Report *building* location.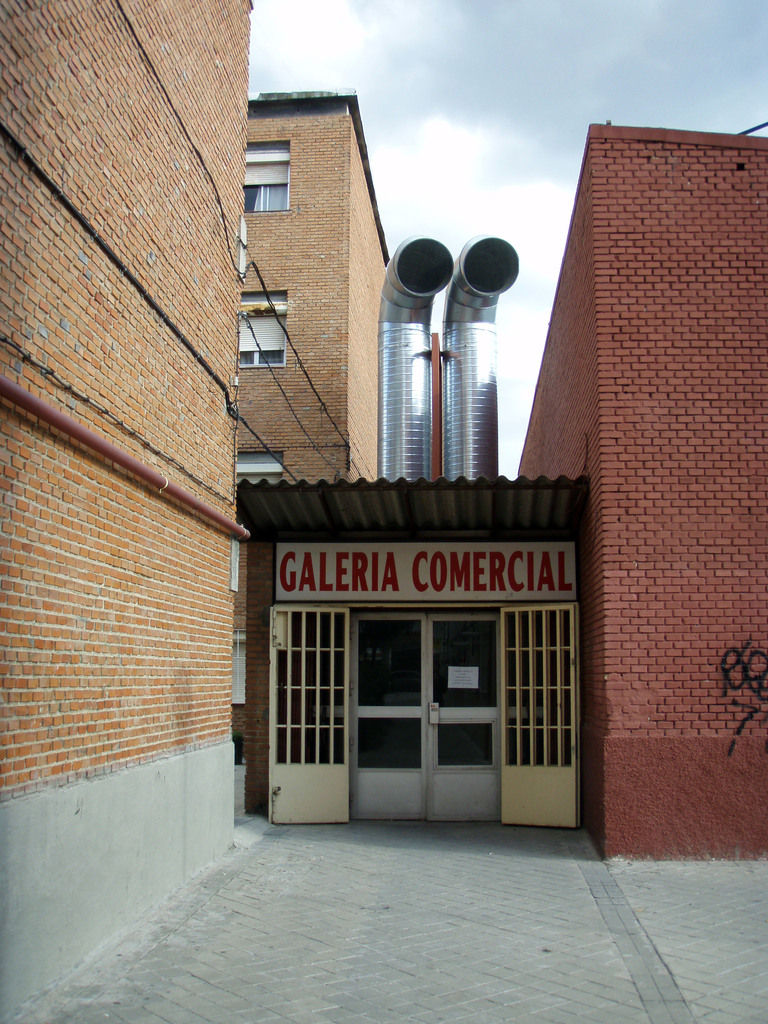
Report: 234,90,392,479.
